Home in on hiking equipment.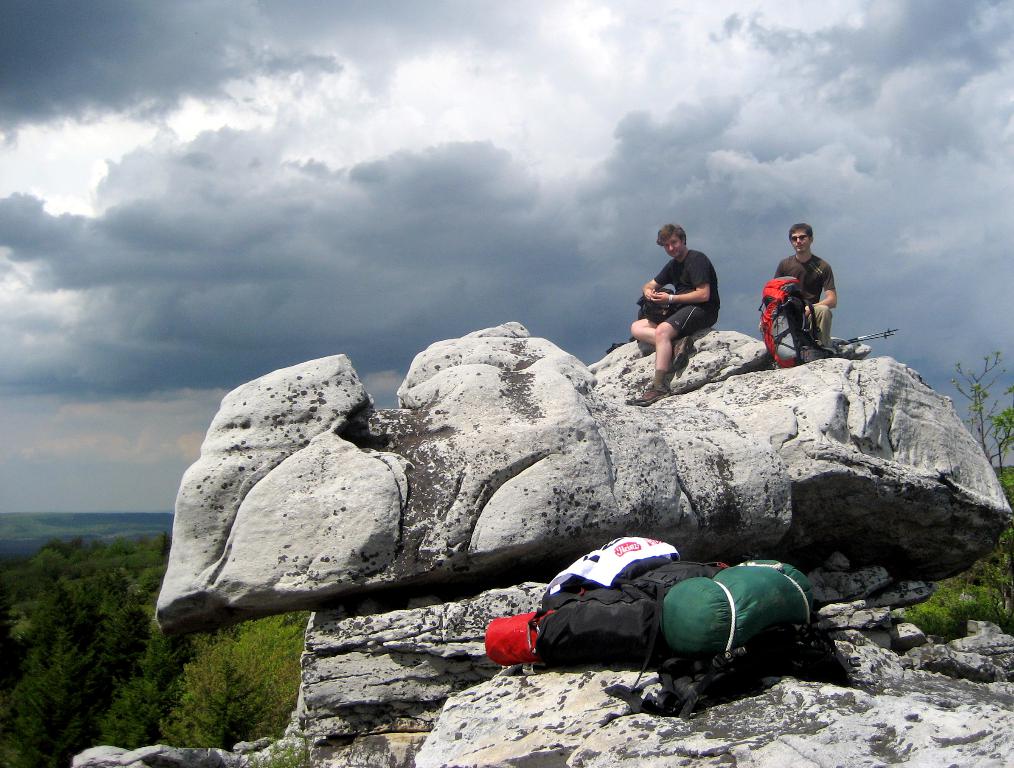
Homed in at bbox=(854, 332, 897, 344).
